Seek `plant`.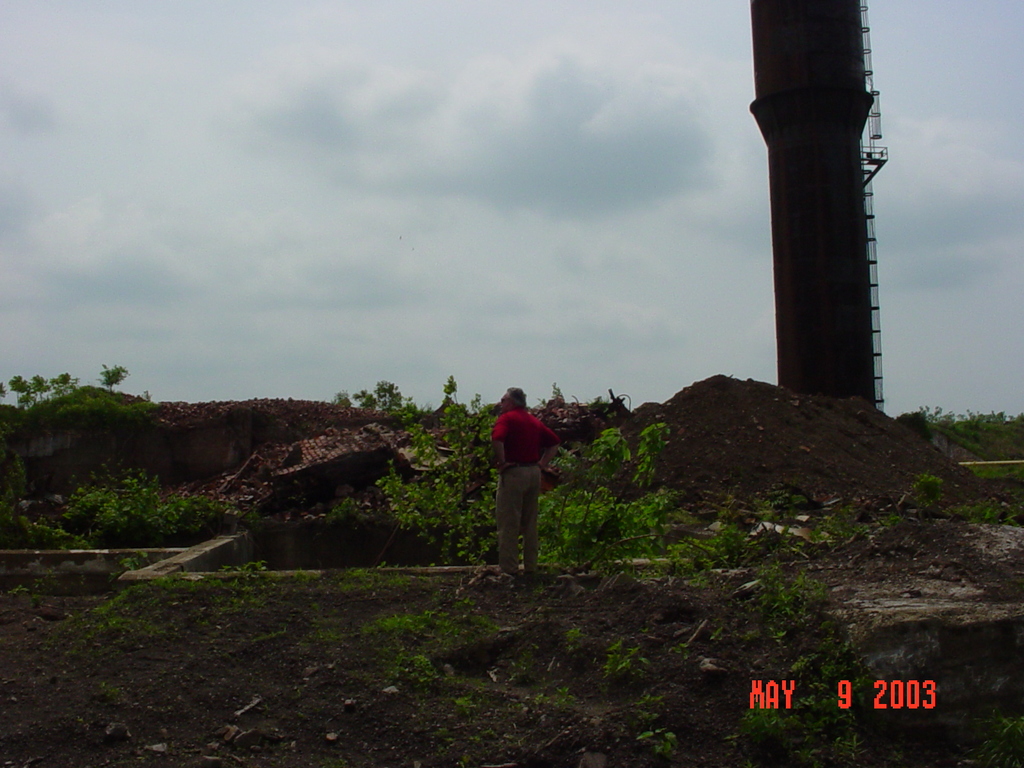
{"x1": 627, "y1": 696, "x2": 668, "y2": 722}.
